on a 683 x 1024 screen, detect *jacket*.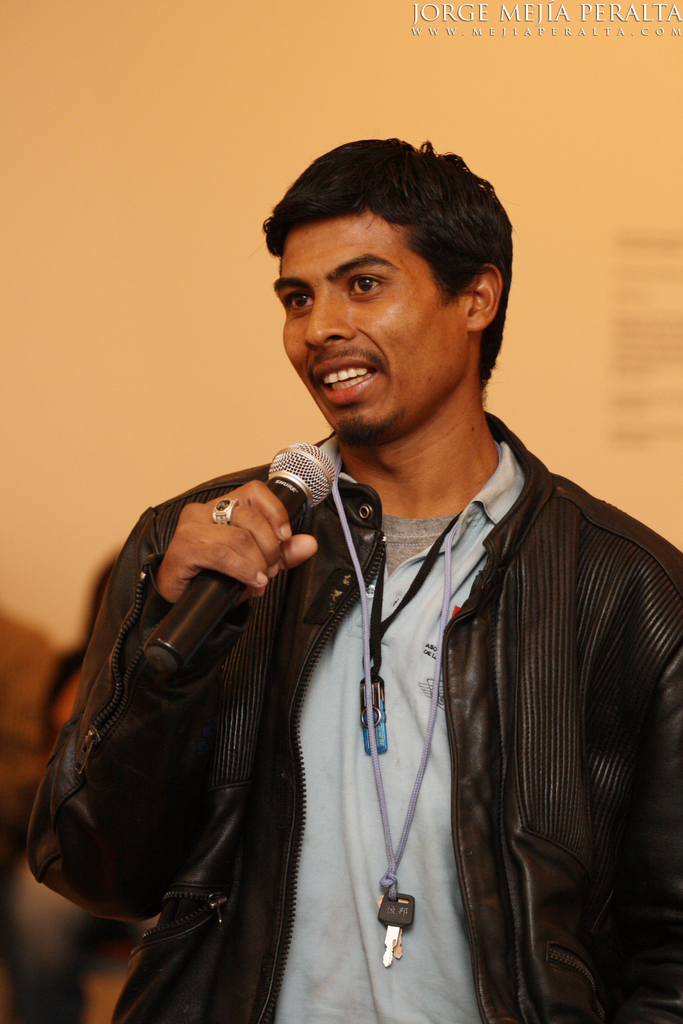
x1=27 y1=406 x2=682 y2=1023.
